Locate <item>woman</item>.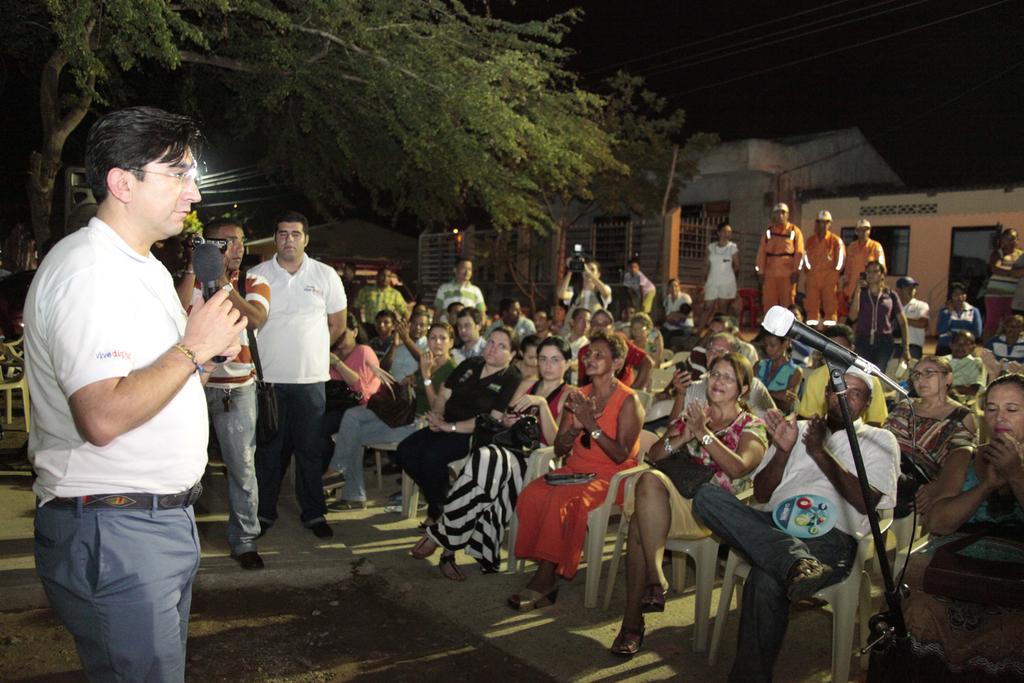
Bounding box: region(515, 325, 651, 611).
